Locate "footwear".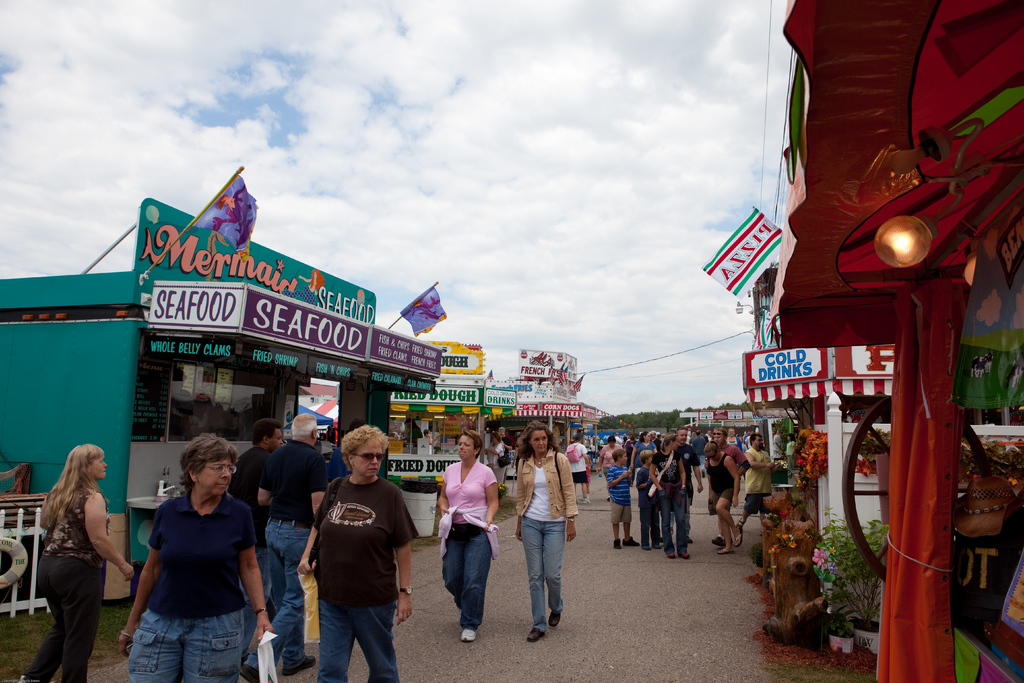
Bounding box: [left=732, top=531, right=741, bottom=546].
